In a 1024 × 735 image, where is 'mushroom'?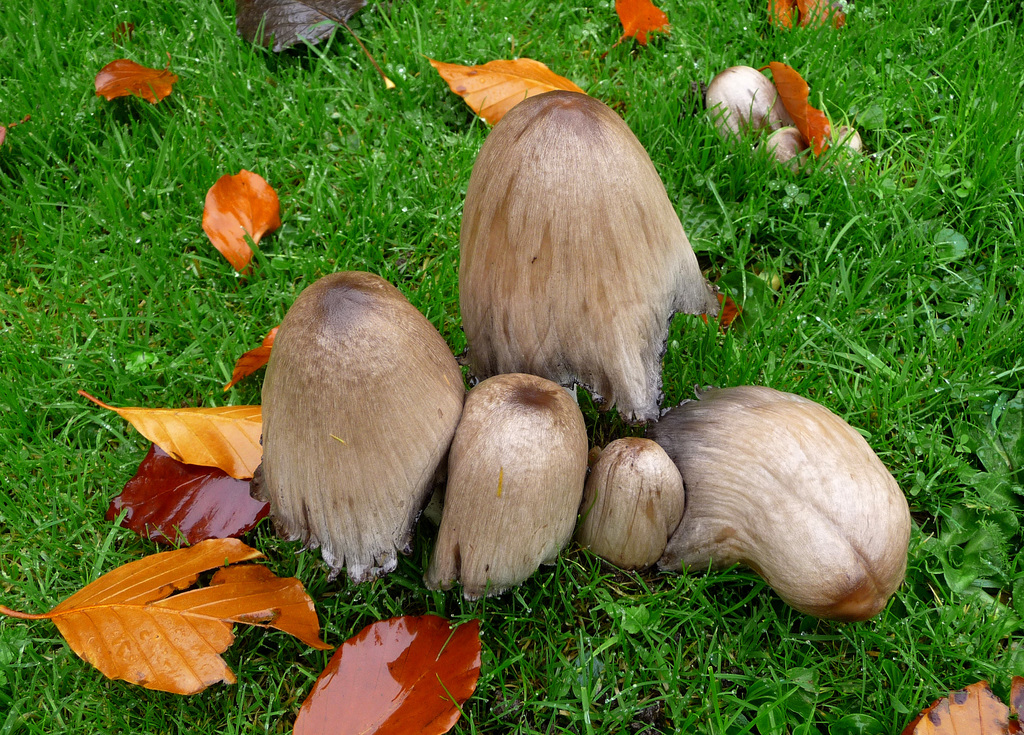
locate(760, 129, 812, 173).
